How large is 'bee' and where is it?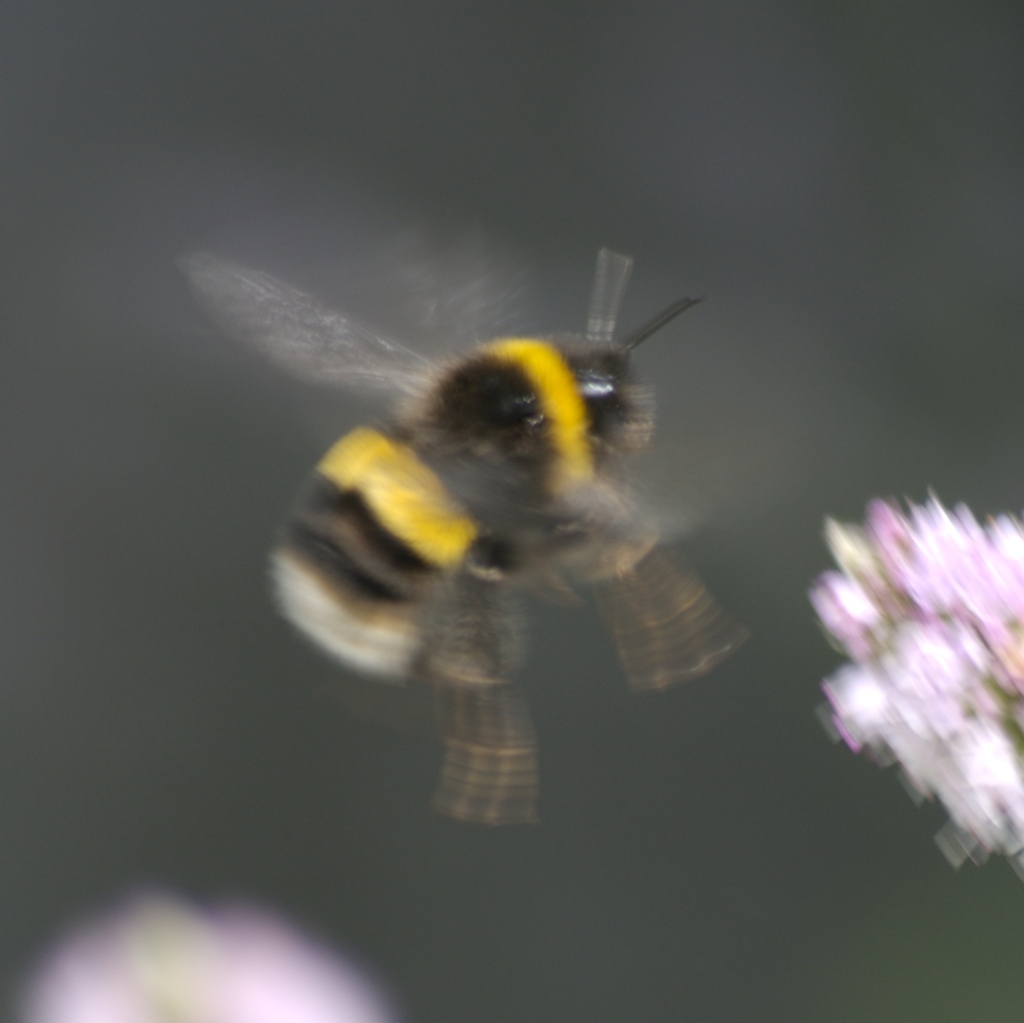
Bounding box: bbox=[177, 245, 743, 827].
